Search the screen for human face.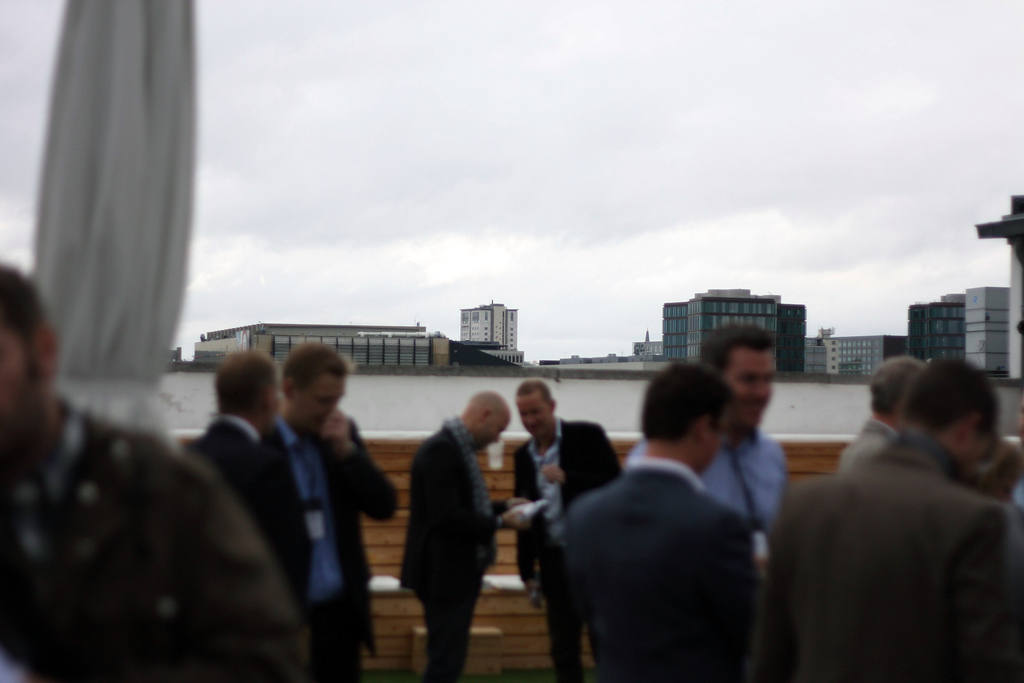
Found at [left=477, top=416, right=511, bottom=452].
